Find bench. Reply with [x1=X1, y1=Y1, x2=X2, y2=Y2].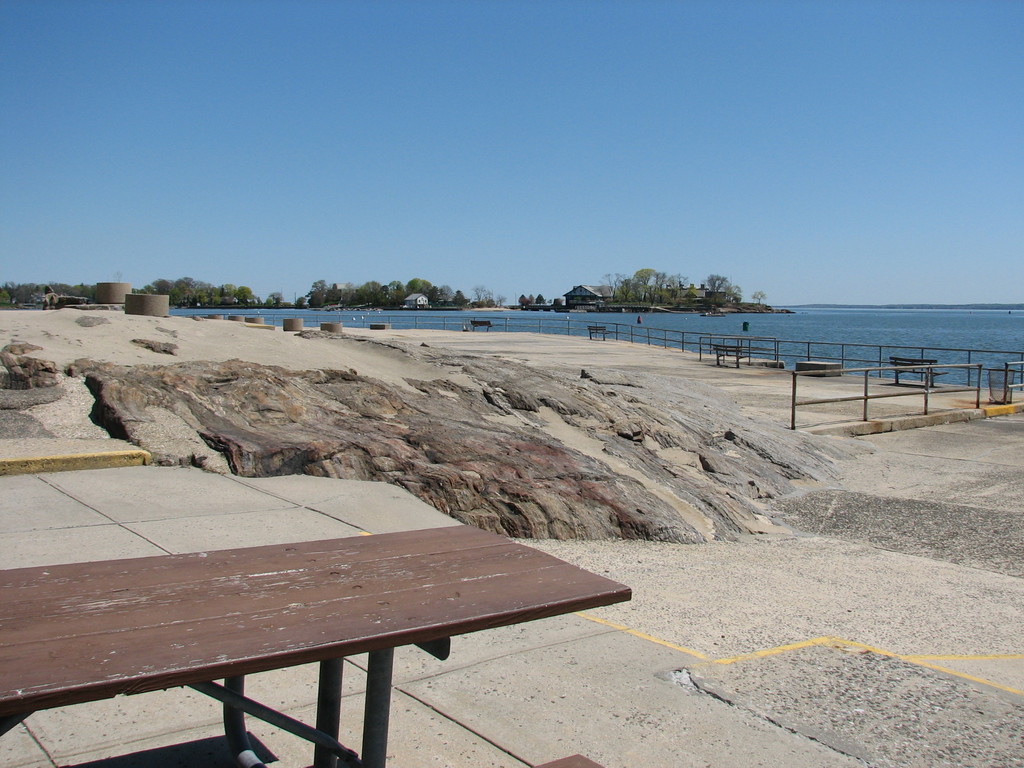
[x1=0, y1=526, x2=632, y2=767].
